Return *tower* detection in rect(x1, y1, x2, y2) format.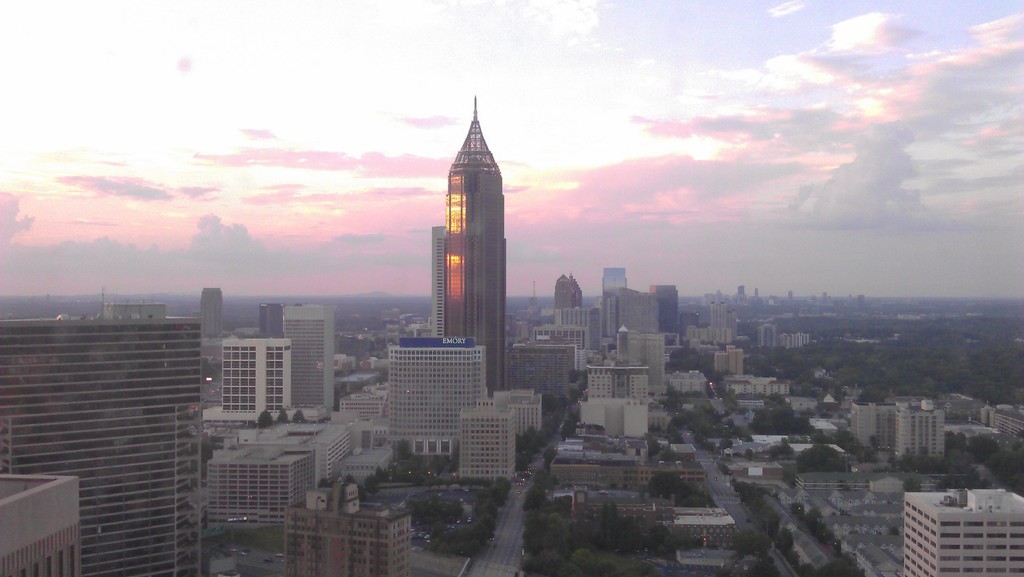
rect(547, 273, 572, 314).
